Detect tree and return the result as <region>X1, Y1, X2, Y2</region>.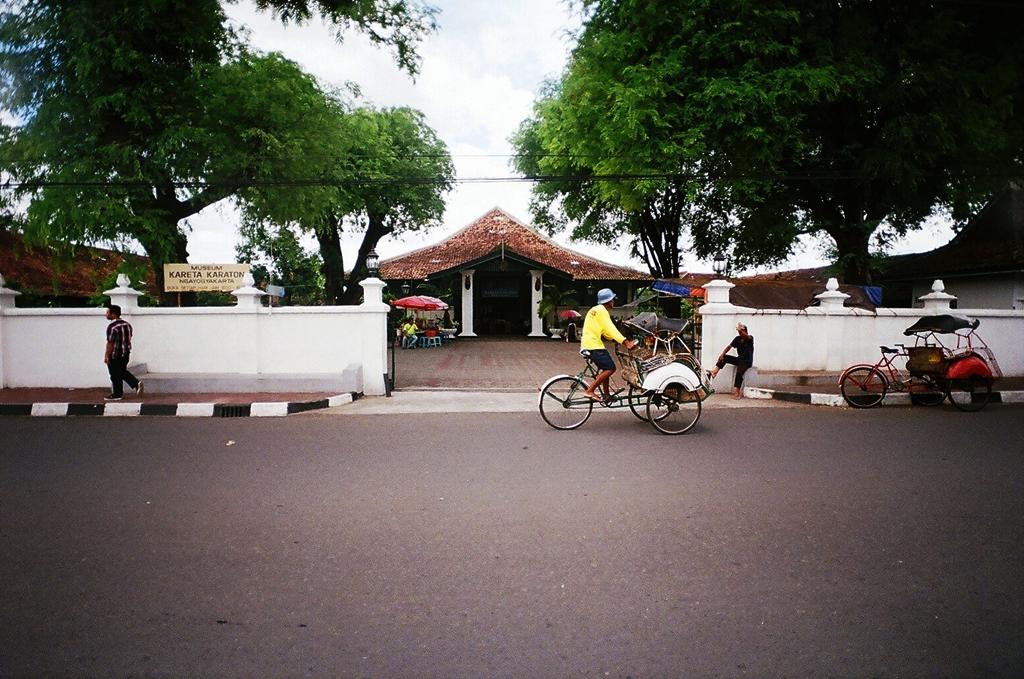
<region>0, 0, 444, 306</region>.
